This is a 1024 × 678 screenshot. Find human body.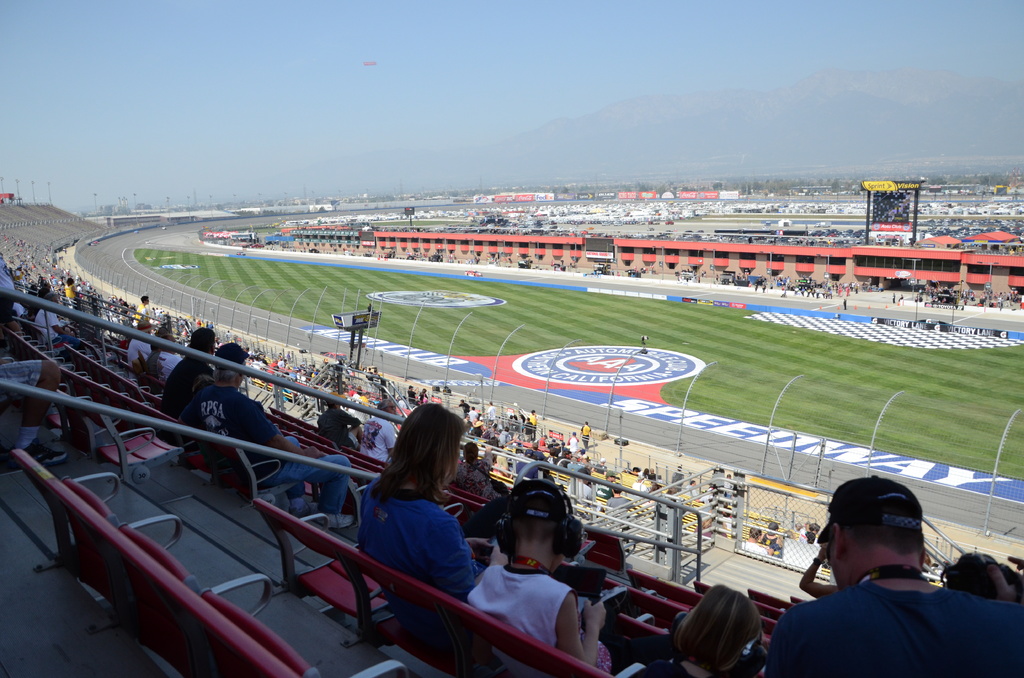
Bounding box: (179,343,355,530).
